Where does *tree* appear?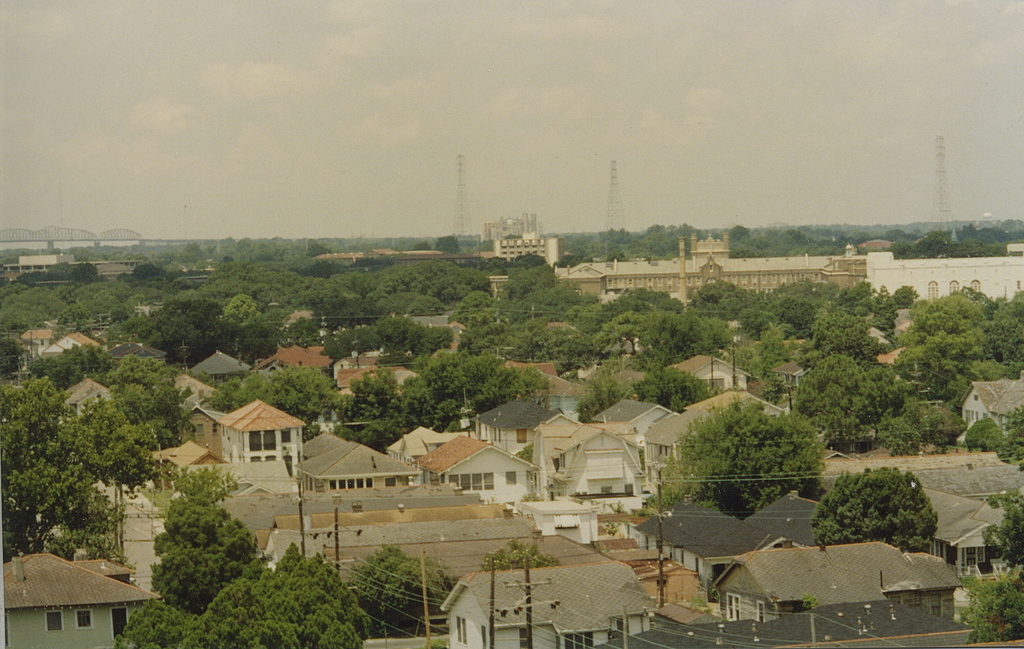
Appears at <region>811, 469, 937, 554</region>.
